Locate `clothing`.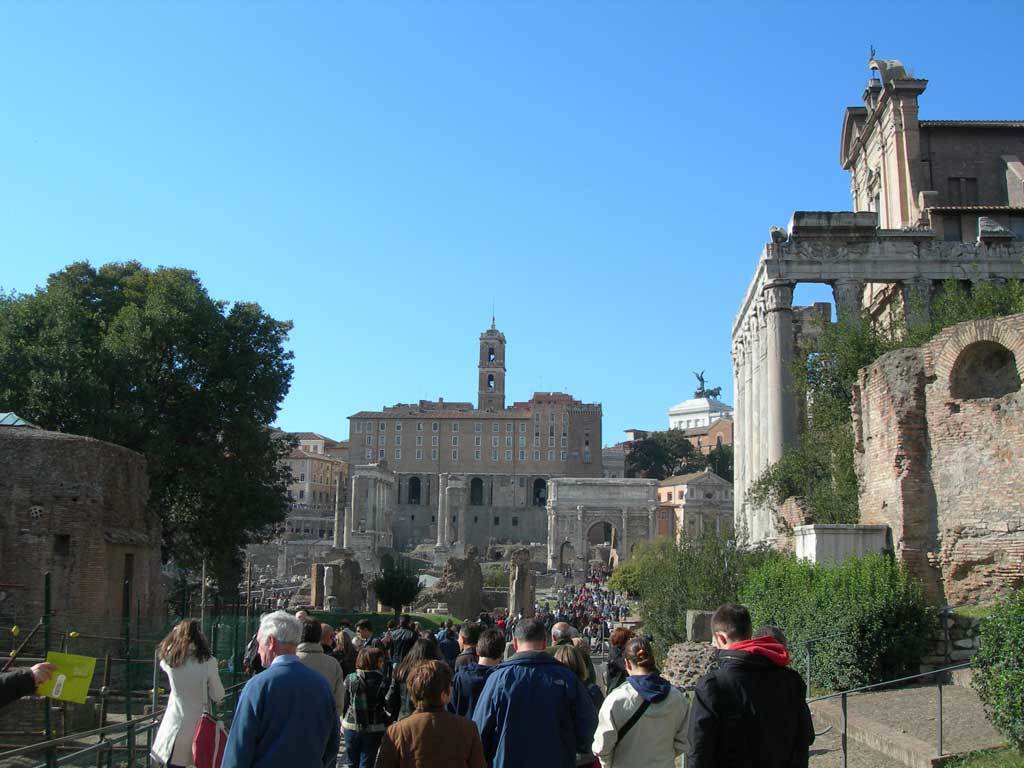
Bounding box: {"left": 242, "top": 622, "right": 801, "bottom": 758}.
